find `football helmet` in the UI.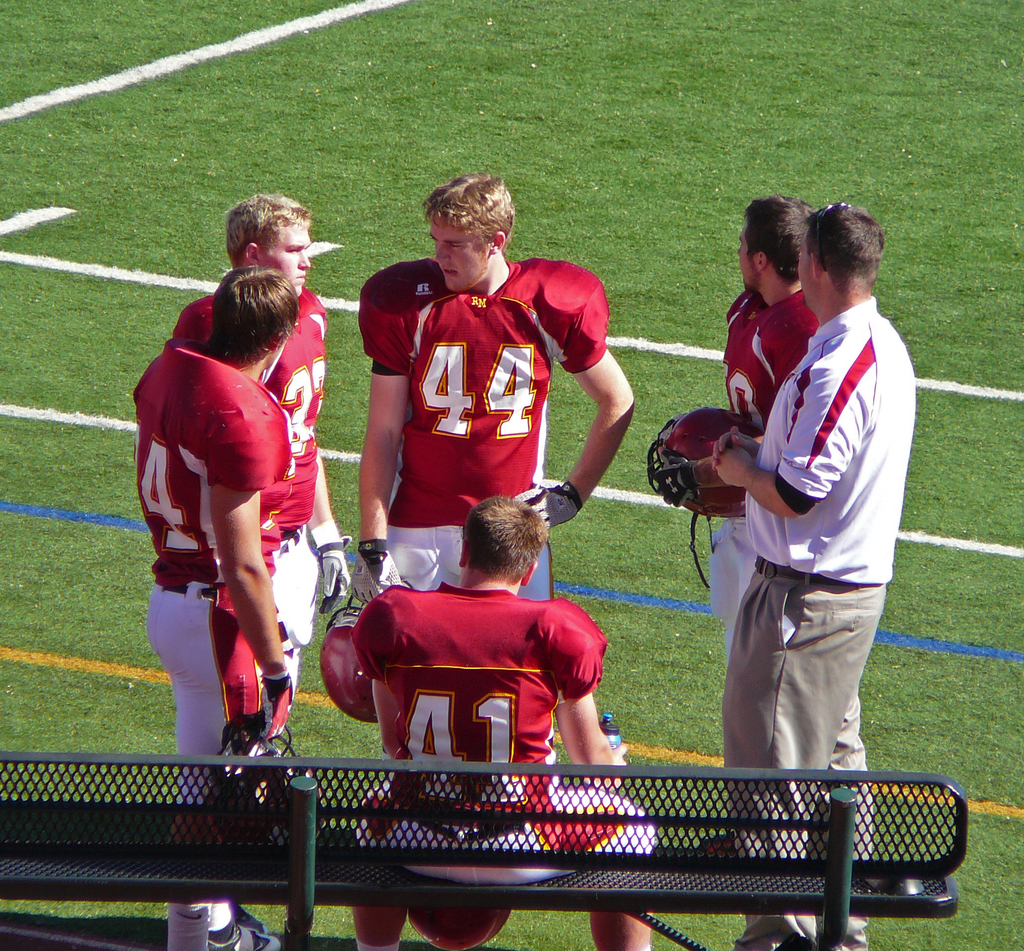
UI element at 647:406:761:527.
